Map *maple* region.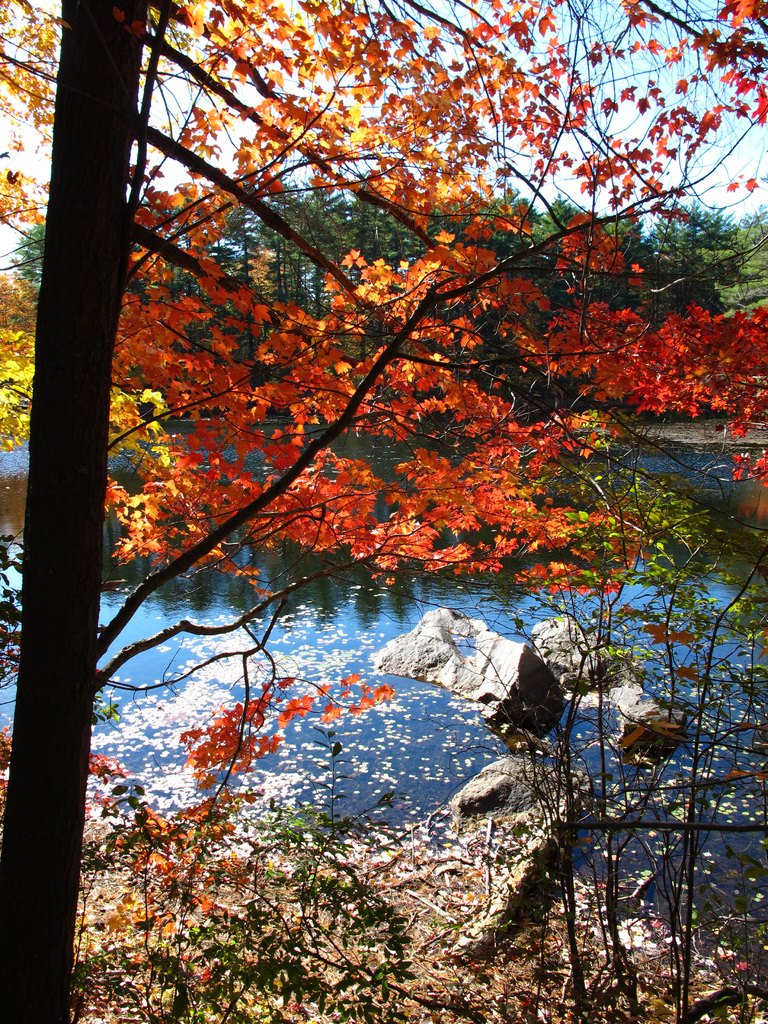
Mapped to <bbox>4, 4, 753, 1021</bbox>.
